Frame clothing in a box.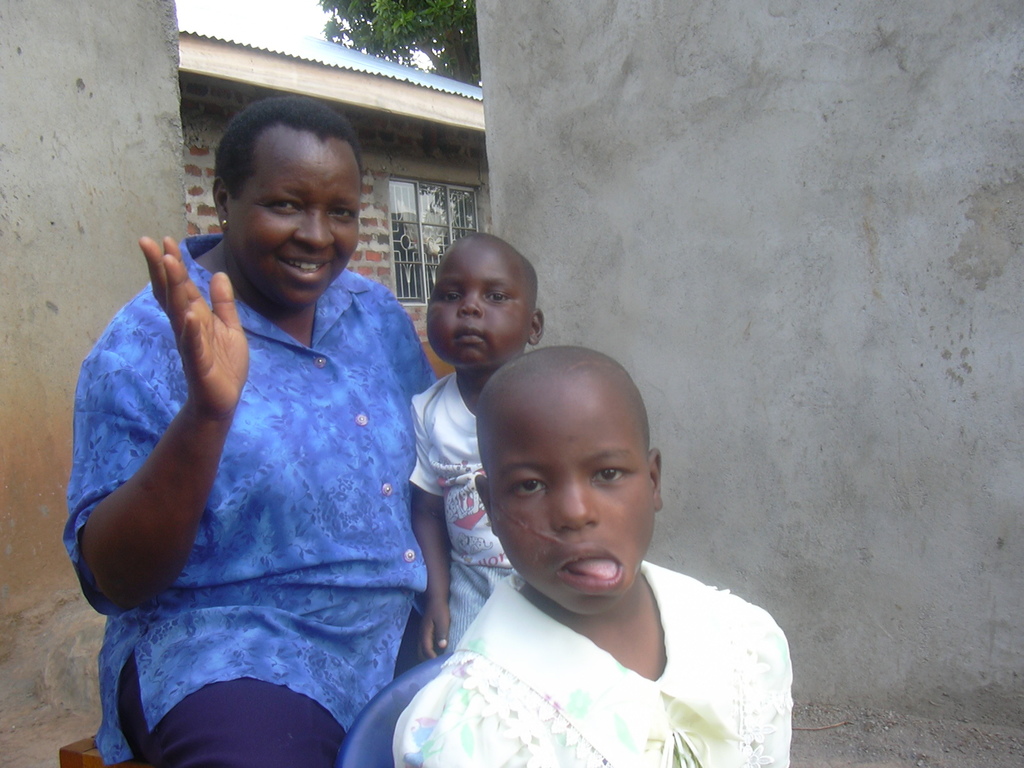
<bbox>62, 230, 438, 767</bbox>.
